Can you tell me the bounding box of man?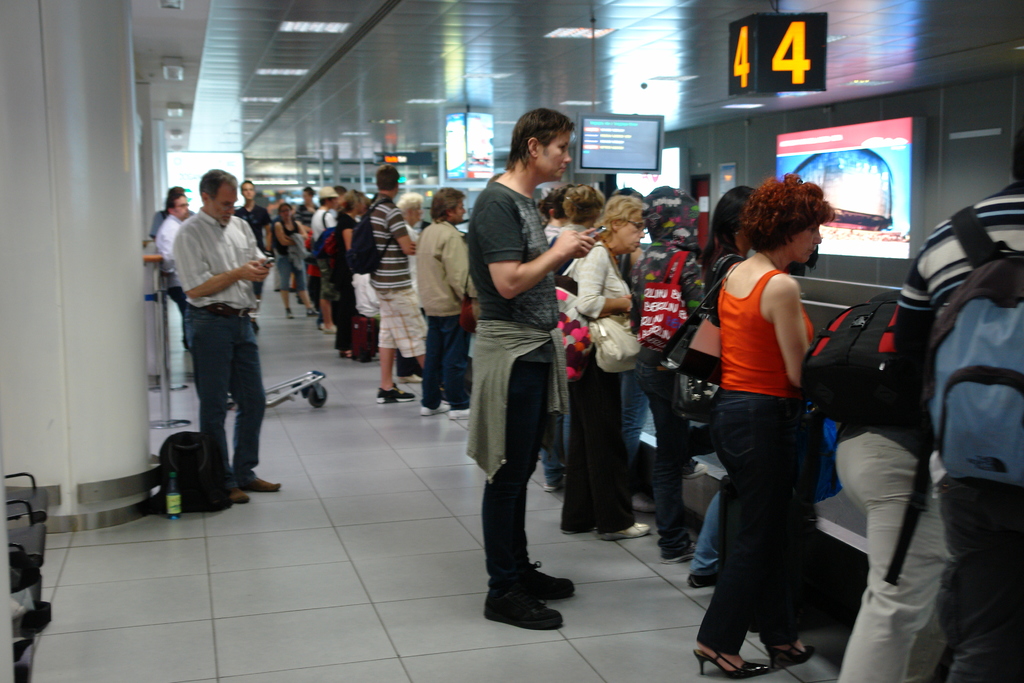
[x1=168, y1=165, x2=284, y2=504].
